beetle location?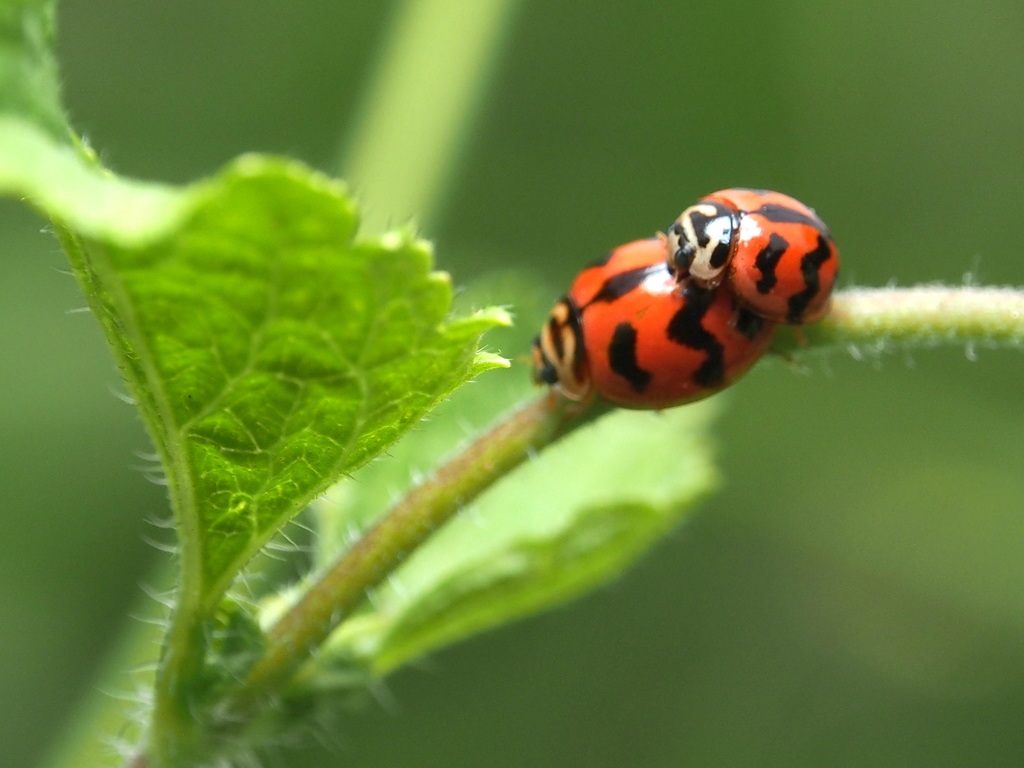
[529, 230, 787, 410]
